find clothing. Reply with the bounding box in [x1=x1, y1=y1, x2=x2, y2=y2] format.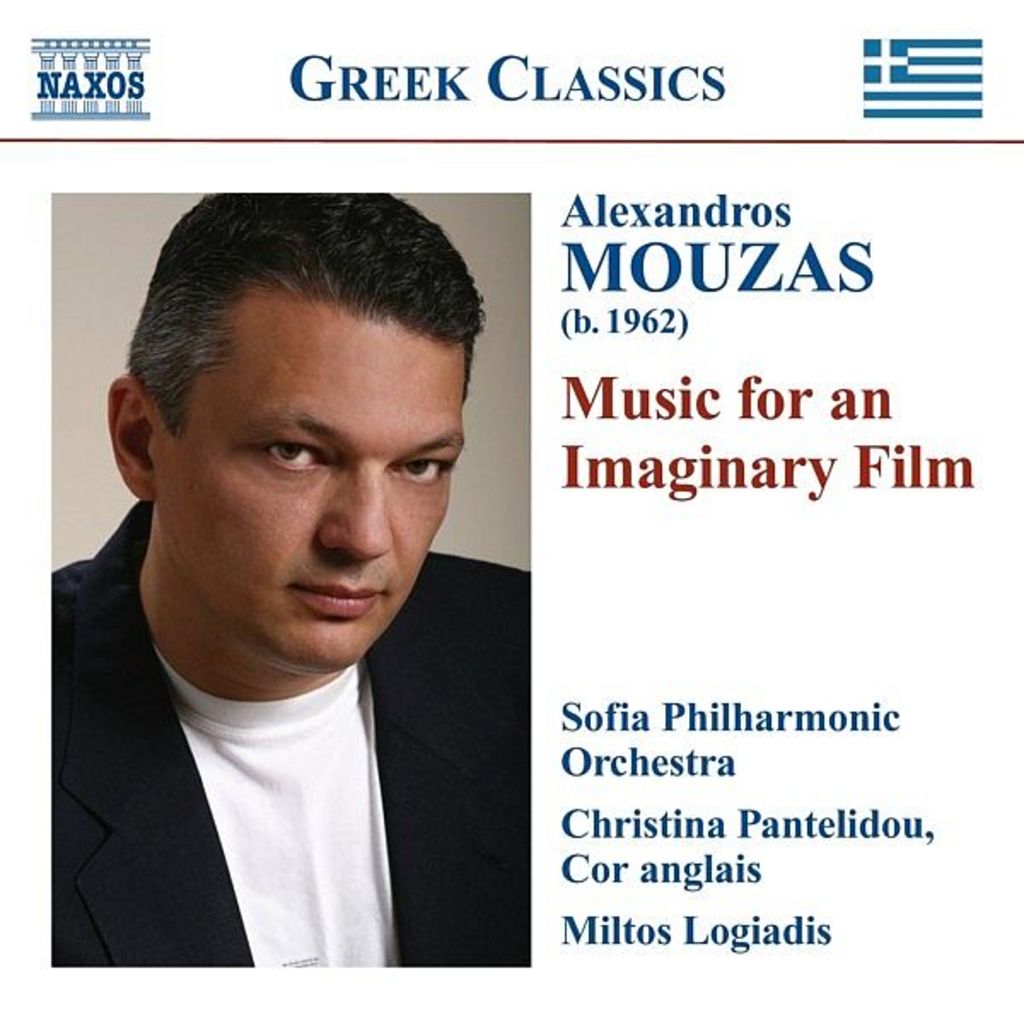
[x1=36, y1=498, x2=492, y2=1004].
